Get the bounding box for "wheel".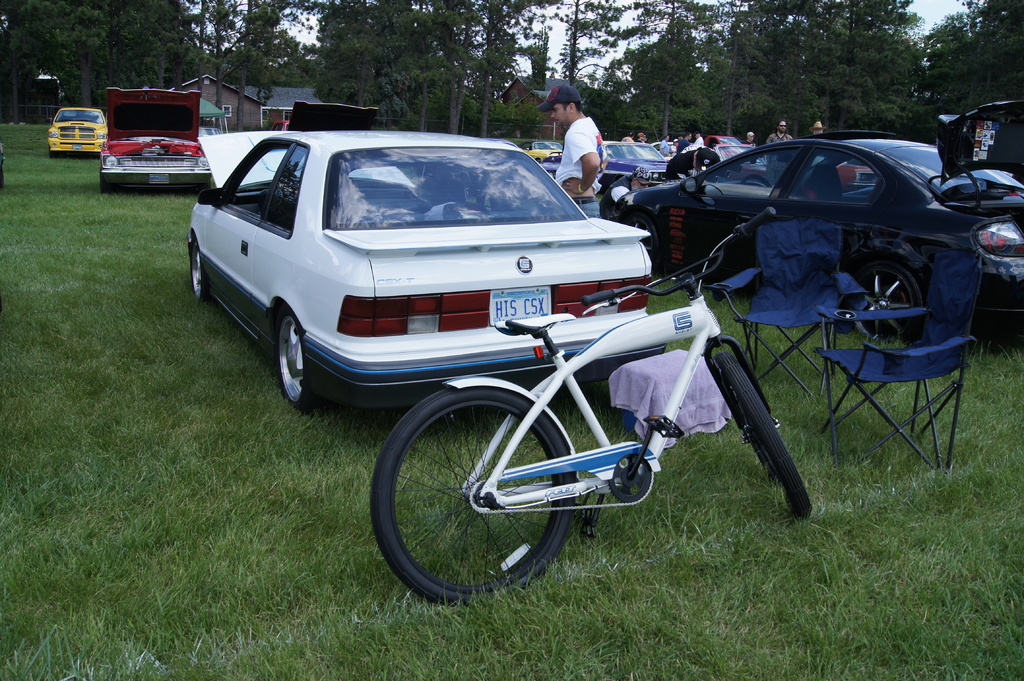
(276,316,324,408).
